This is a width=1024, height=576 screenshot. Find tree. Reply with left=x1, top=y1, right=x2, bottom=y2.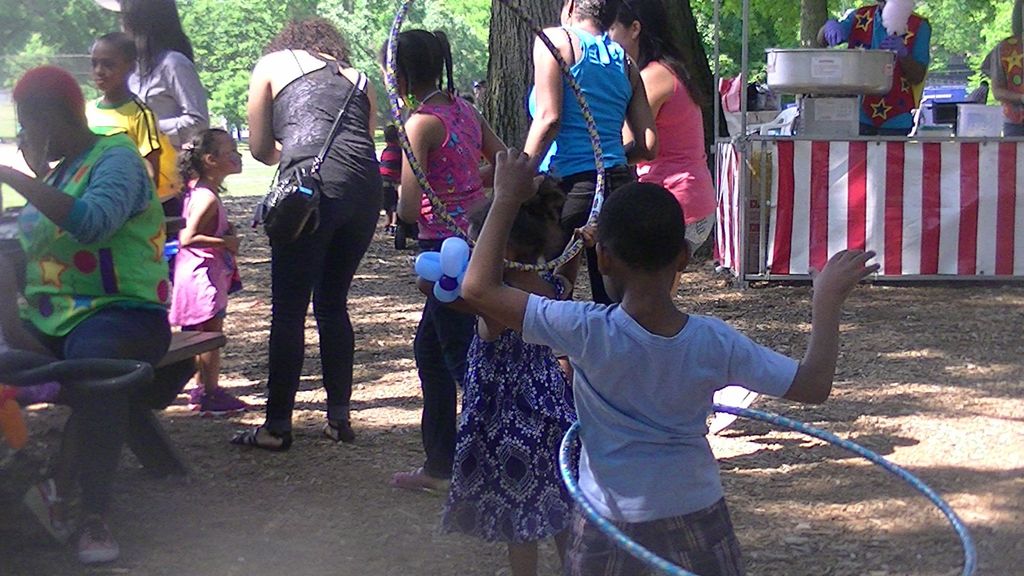
left=489, top=0, right=570, bottom=227.
